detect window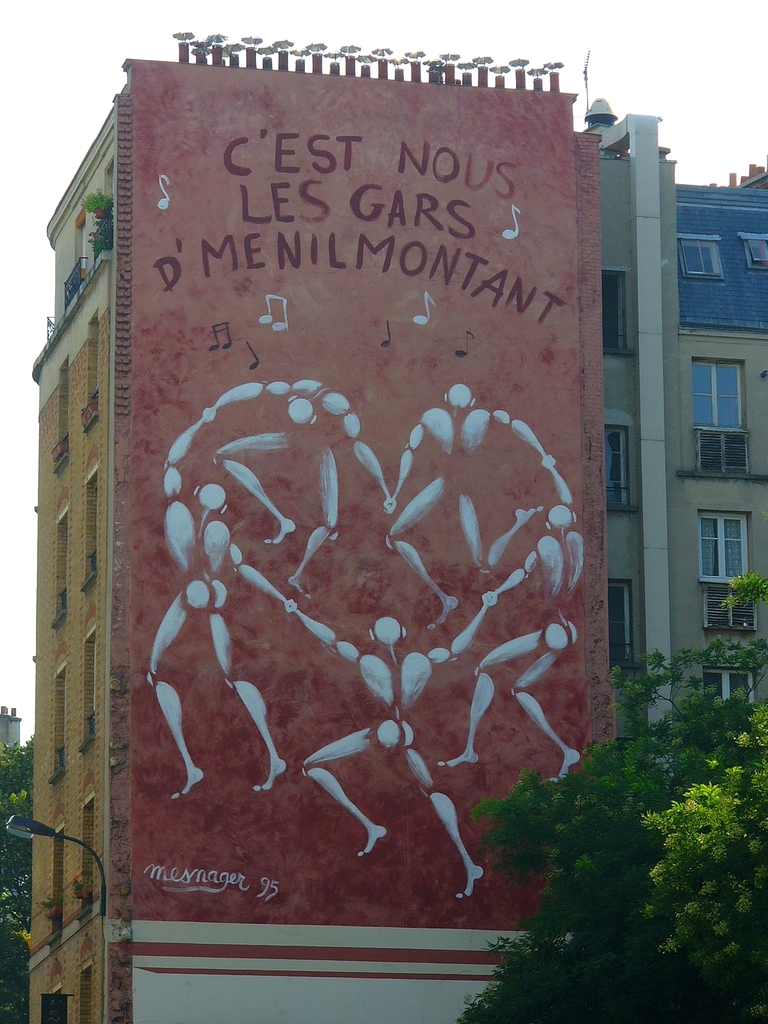
bbox(602, 269, 633, 362)
